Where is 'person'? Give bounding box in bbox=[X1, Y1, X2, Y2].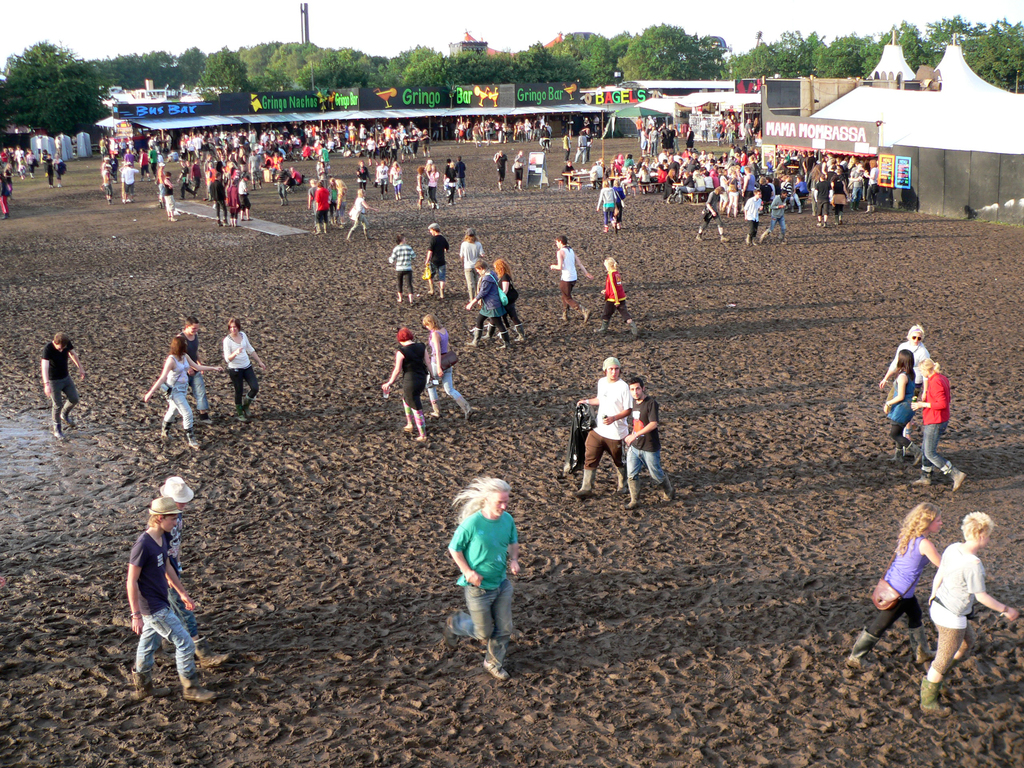
bbox=[457, 155, 467, 191].
